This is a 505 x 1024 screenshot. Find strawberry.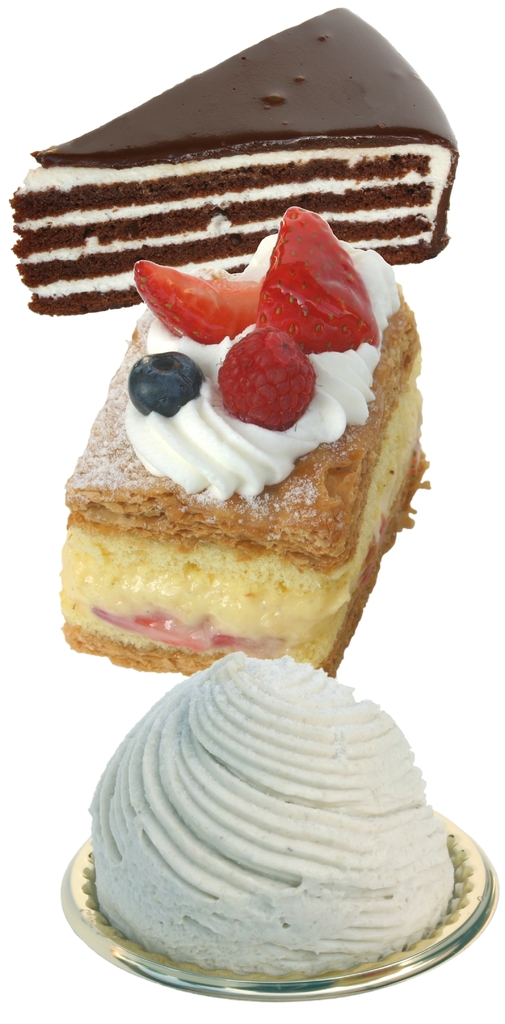
Bounding box: (209, 324, 318, 413).
